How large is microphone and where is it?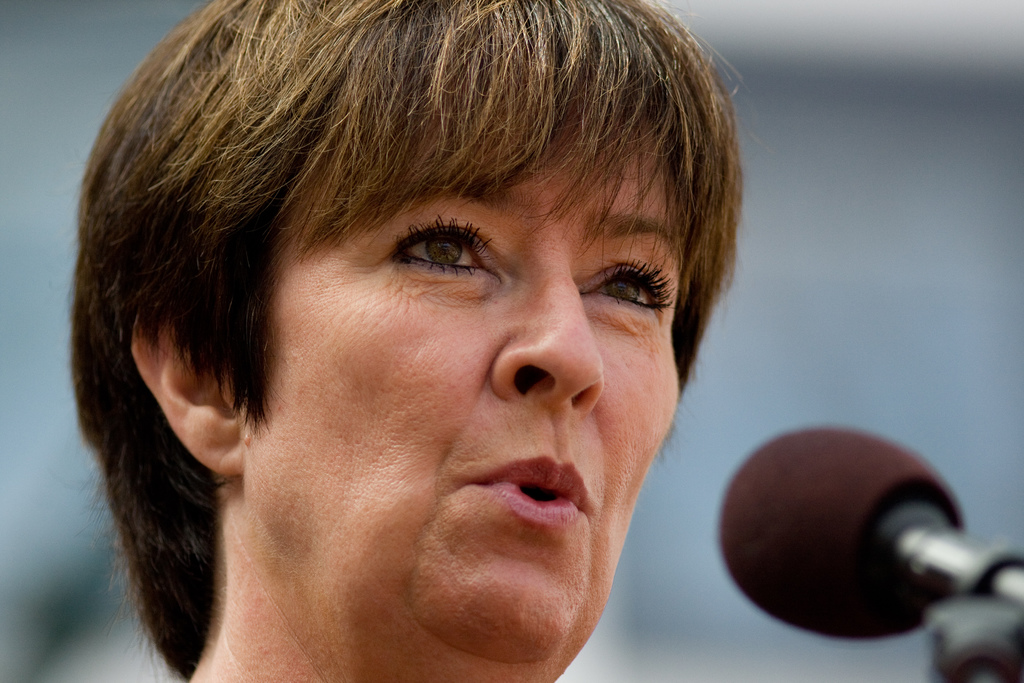
Bounding box: x1=705, y1=423, x2=1015, y2=647.
